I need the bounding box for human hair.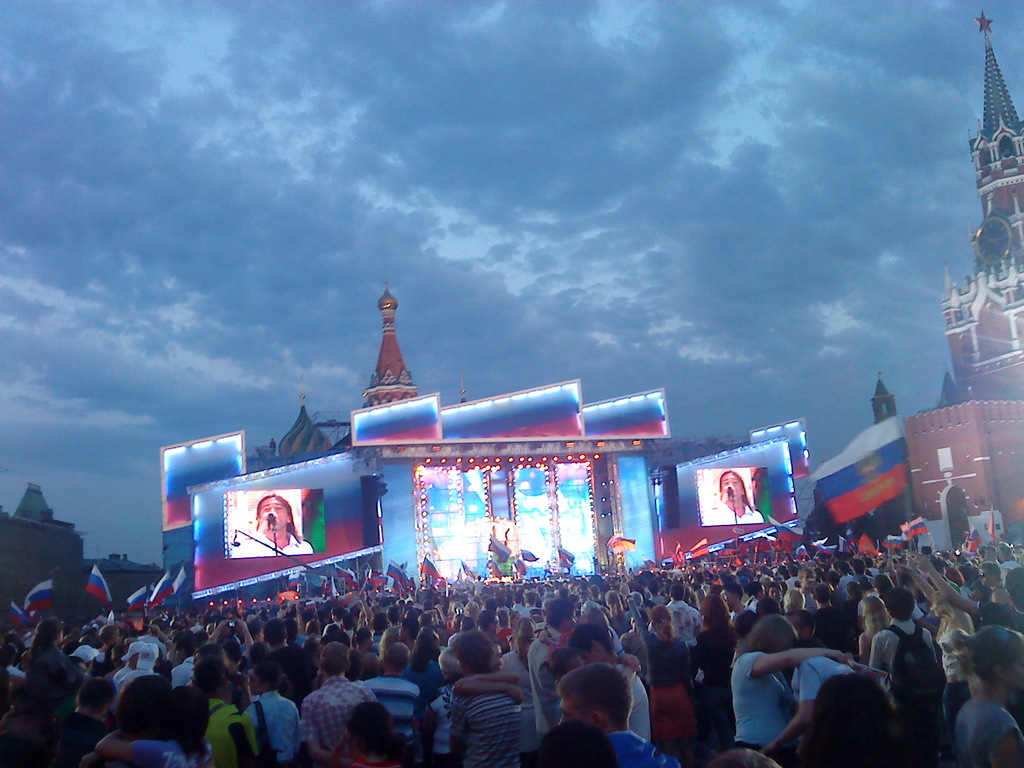
Here it is: {"x1": 552, "y1": 669, "x2": 644, "y2": 749}.
